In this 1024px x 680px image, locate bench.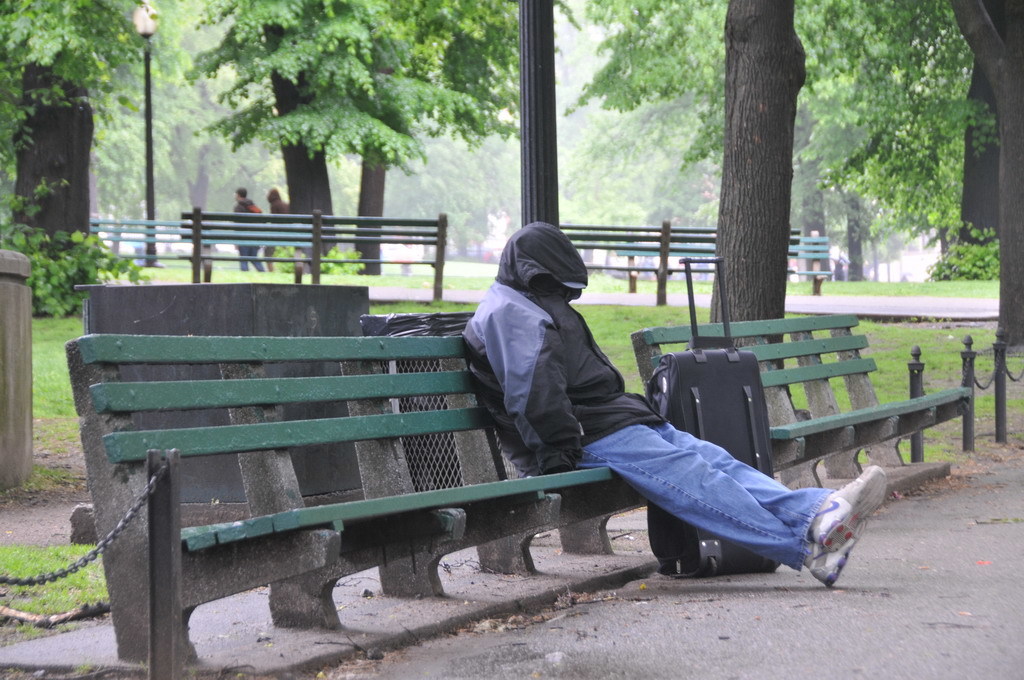
Bounding box: {"x1": 557, "y1": 224, "x2": 799, "y2": 305}.
